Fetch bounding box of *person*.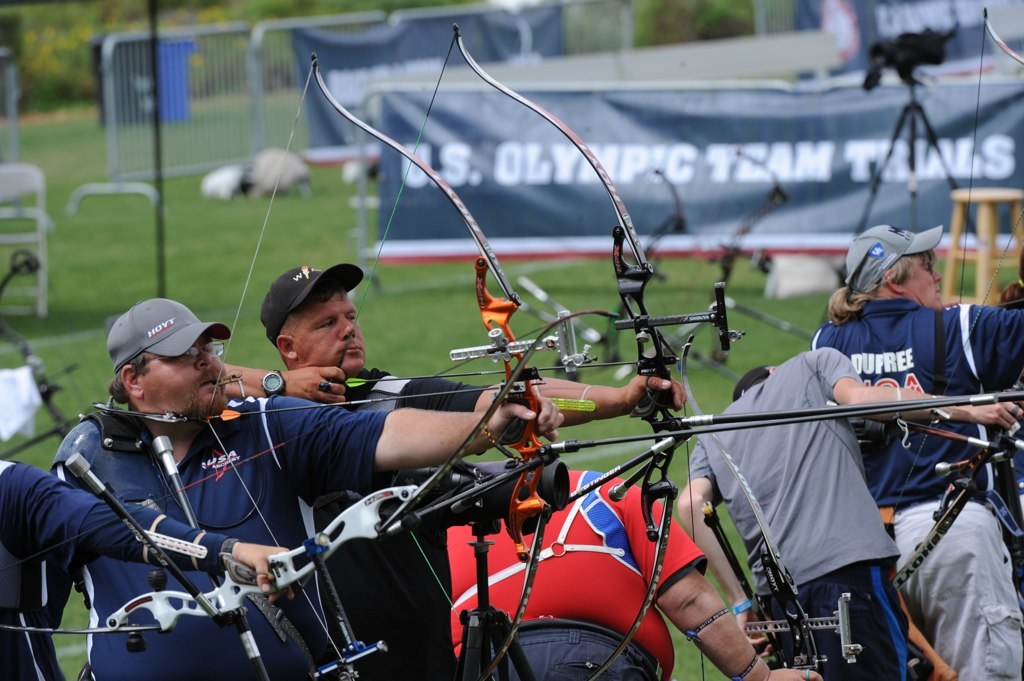
Bbox: (673, 346, 1023, 676).
